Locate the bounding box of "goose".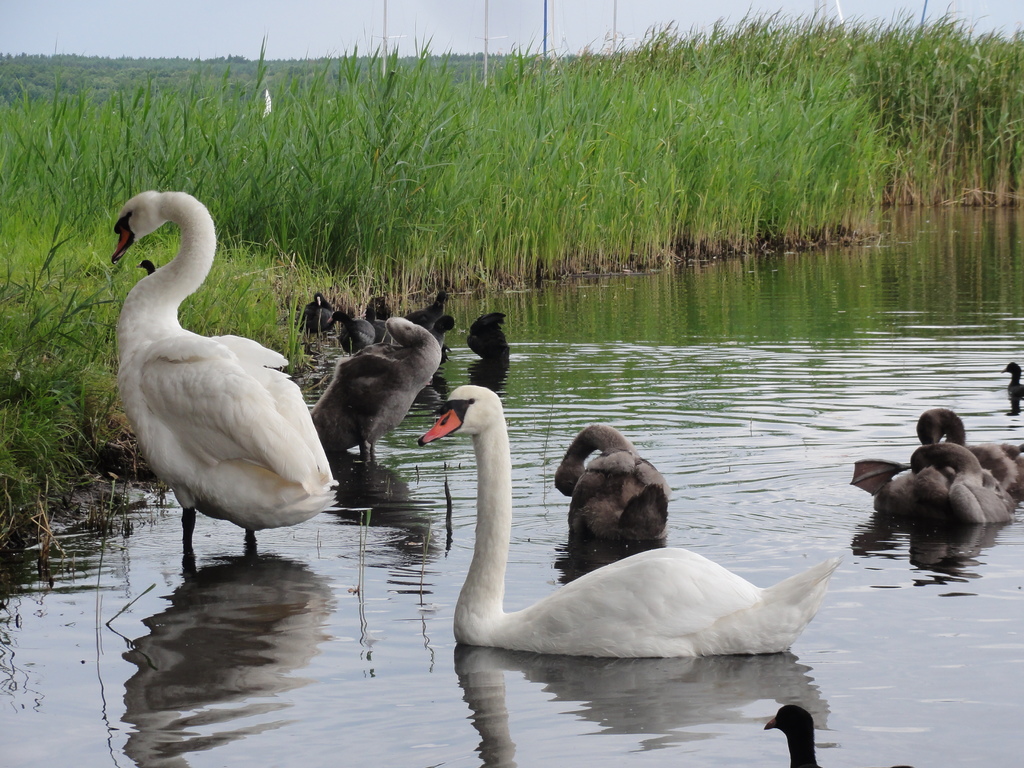
Bounding box: 413,393,842,655.
